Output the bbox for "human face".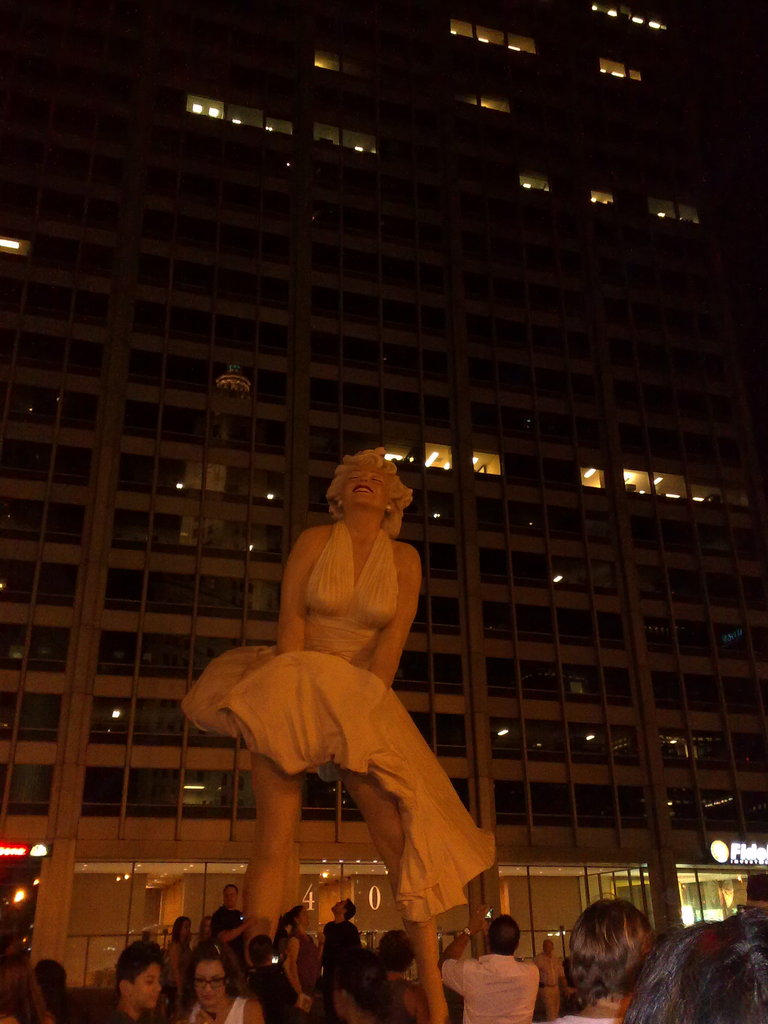
<region>221, 886, 236, 910</region>.
